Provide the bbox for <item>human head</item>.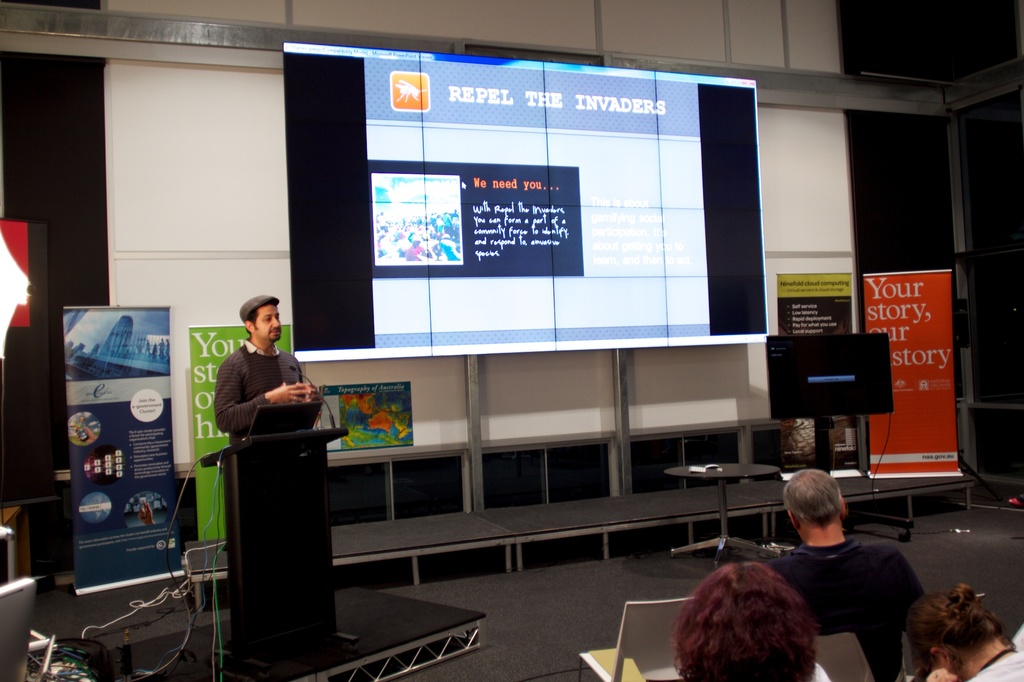
select_region(680, 561, 812, 681).
